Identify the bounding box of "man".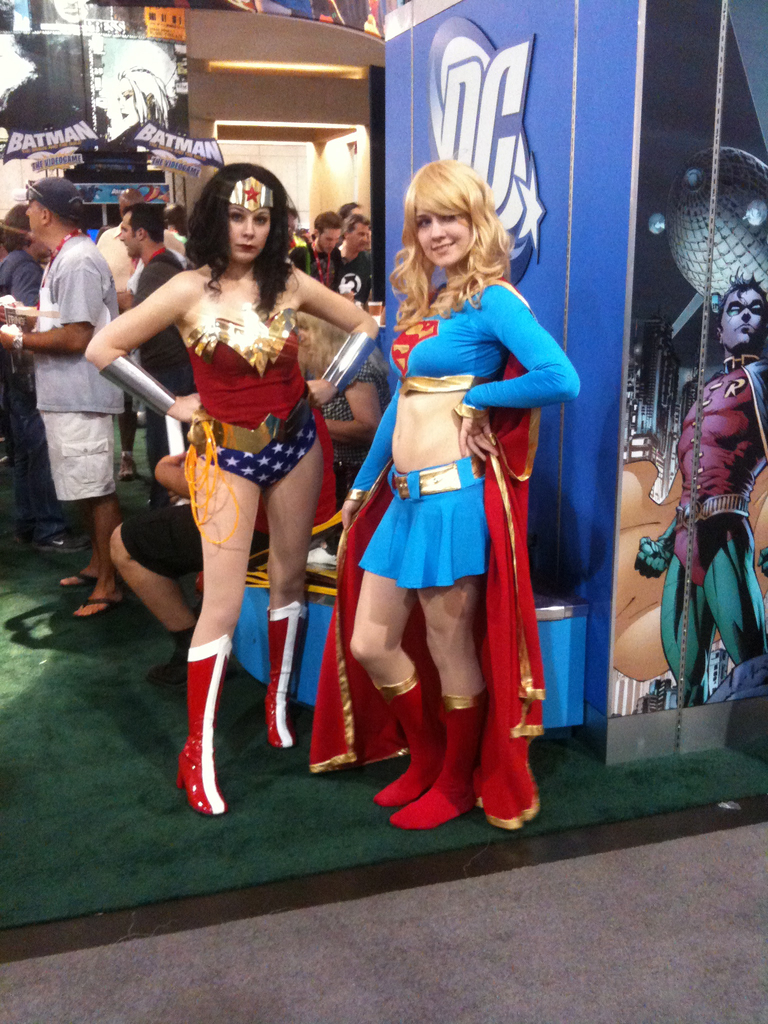
rect(301, 207, 347, 287).
